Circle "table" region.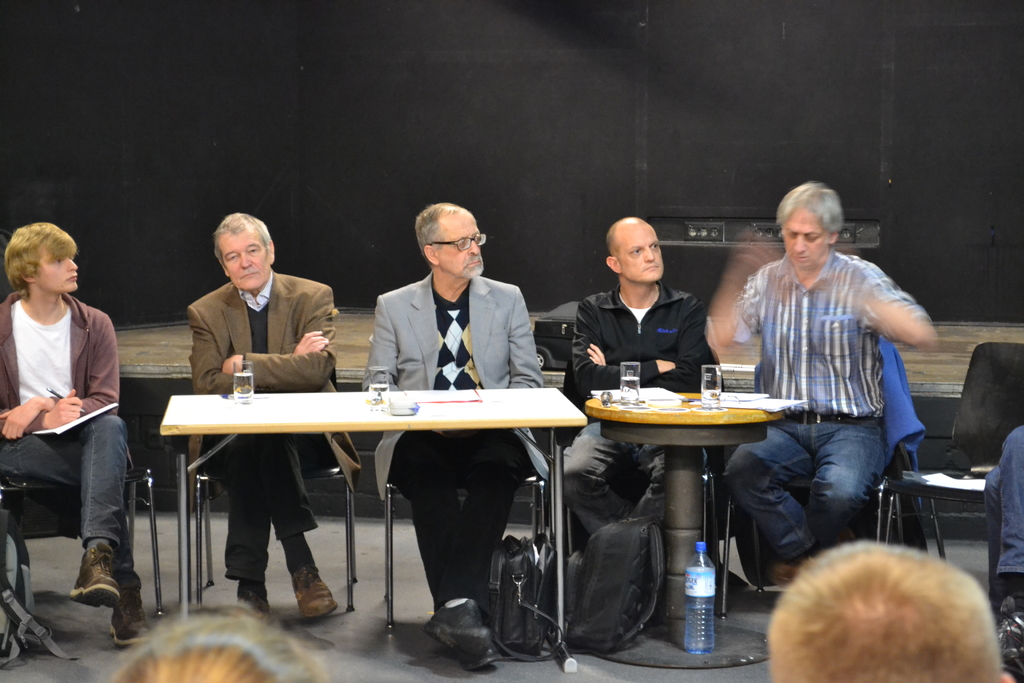
Region: 580:386:790:680.
